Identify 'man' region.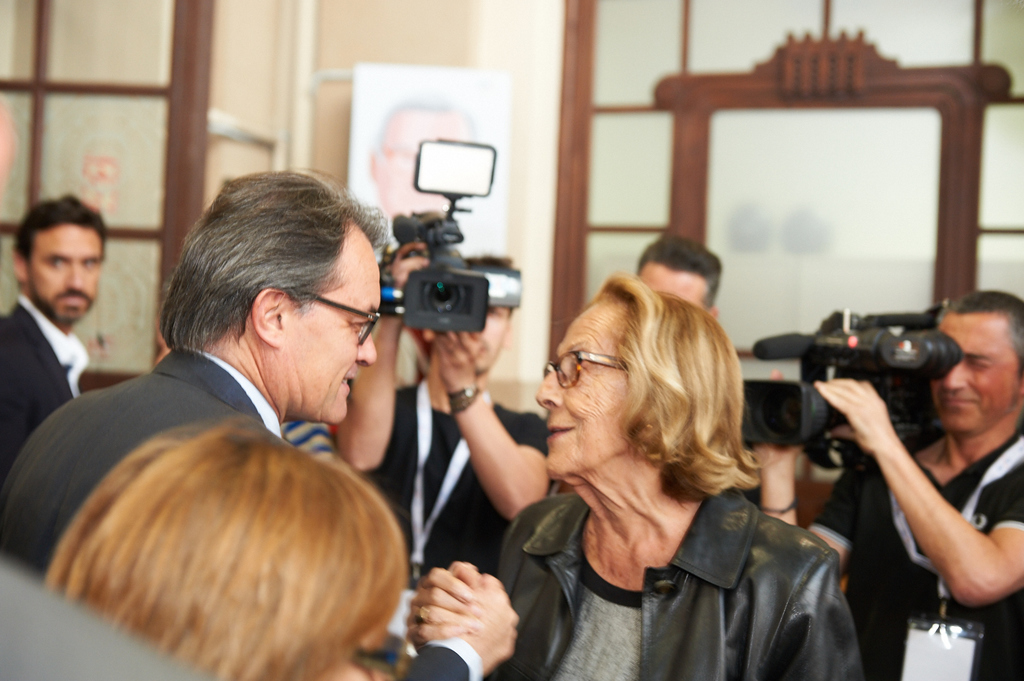
Region: BBox(634, 231, 722, 321).
